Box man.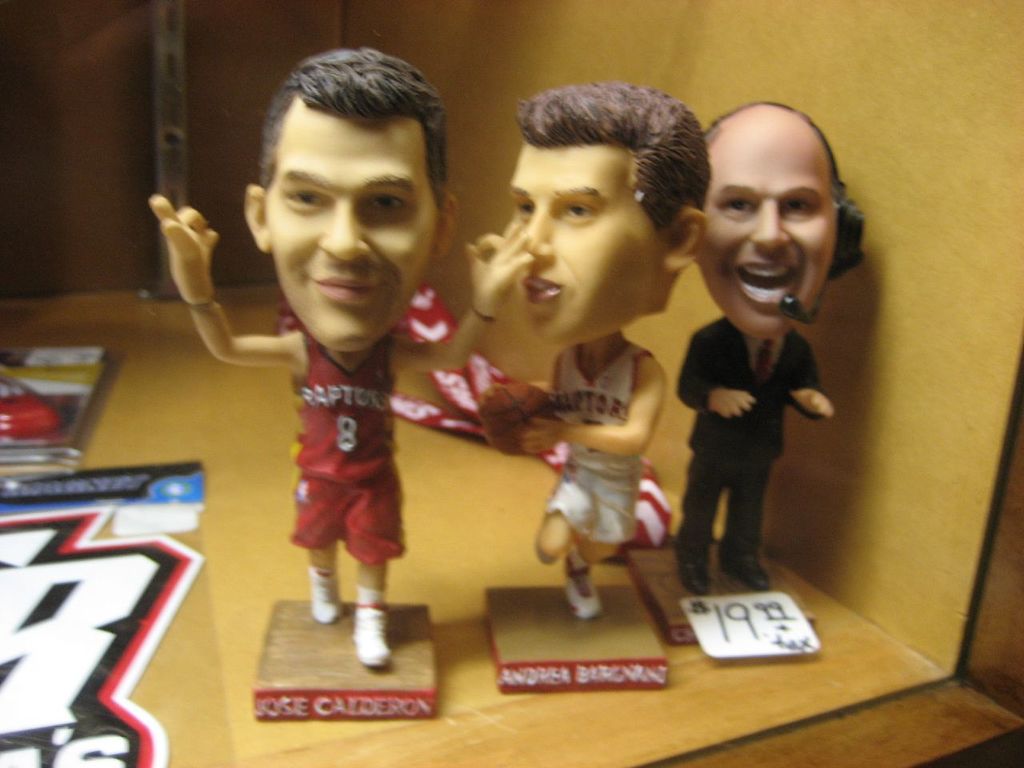
rect(149, 74, 534, 681).
